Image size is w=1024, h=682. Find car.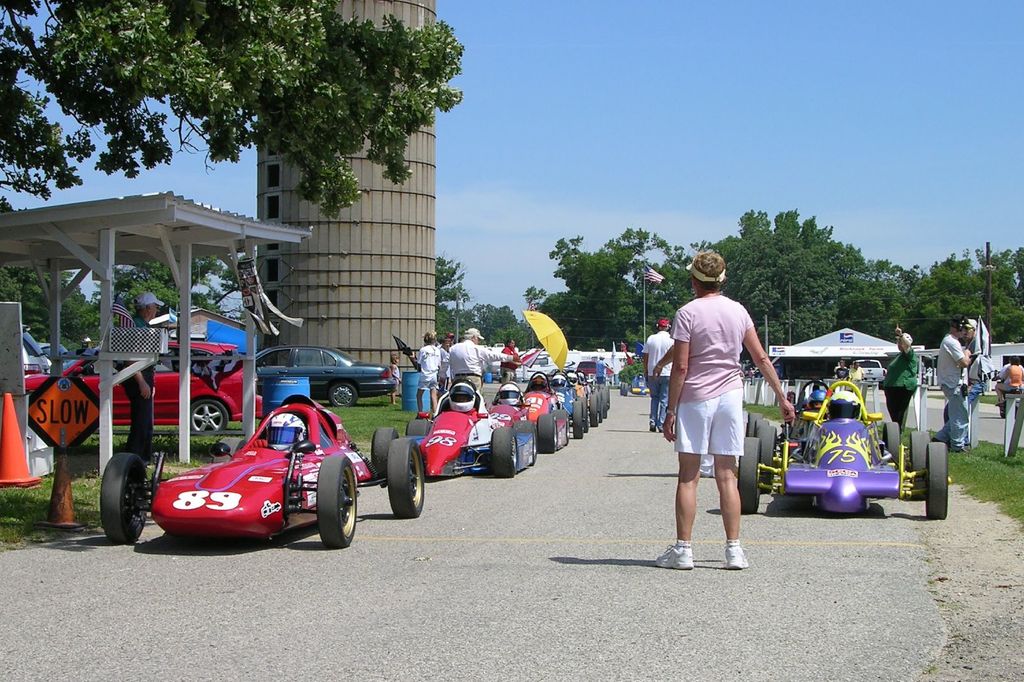
(742,377,892,451).
